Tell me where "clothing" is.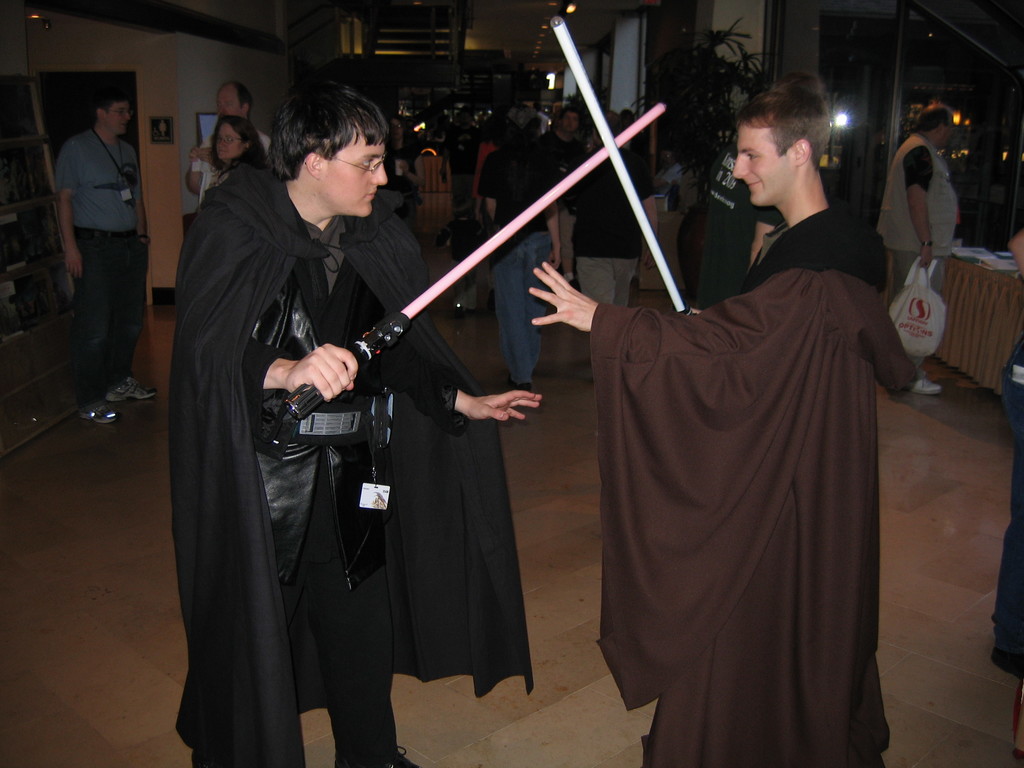
"clothing" is at <region>54, 127, 145, 399</region>.
